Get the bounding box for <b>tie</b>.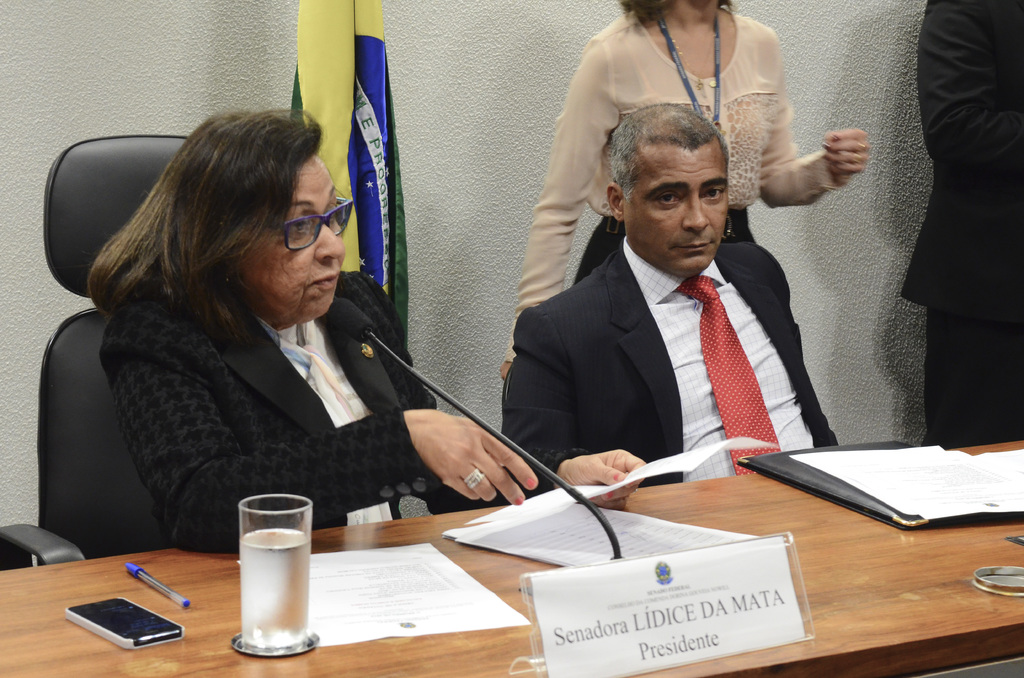
left=674, top=274, right=782, bottom=477.
